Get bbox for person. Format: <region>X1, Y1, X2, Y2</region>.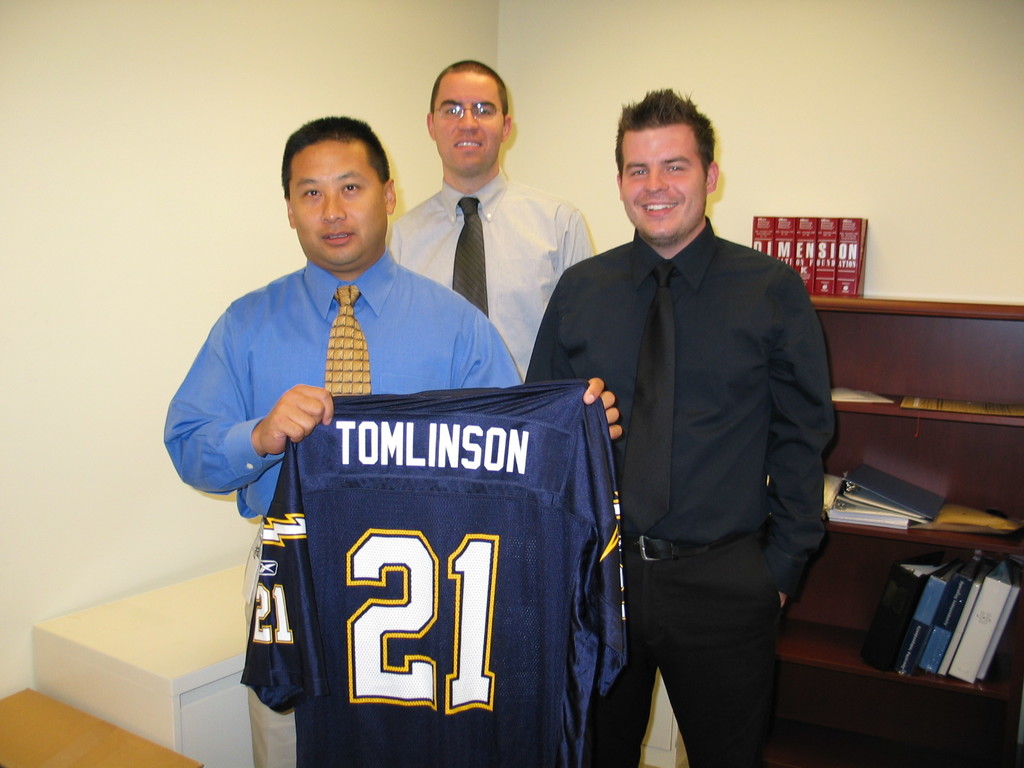
<region>548, 83, 839, 767</region>.
